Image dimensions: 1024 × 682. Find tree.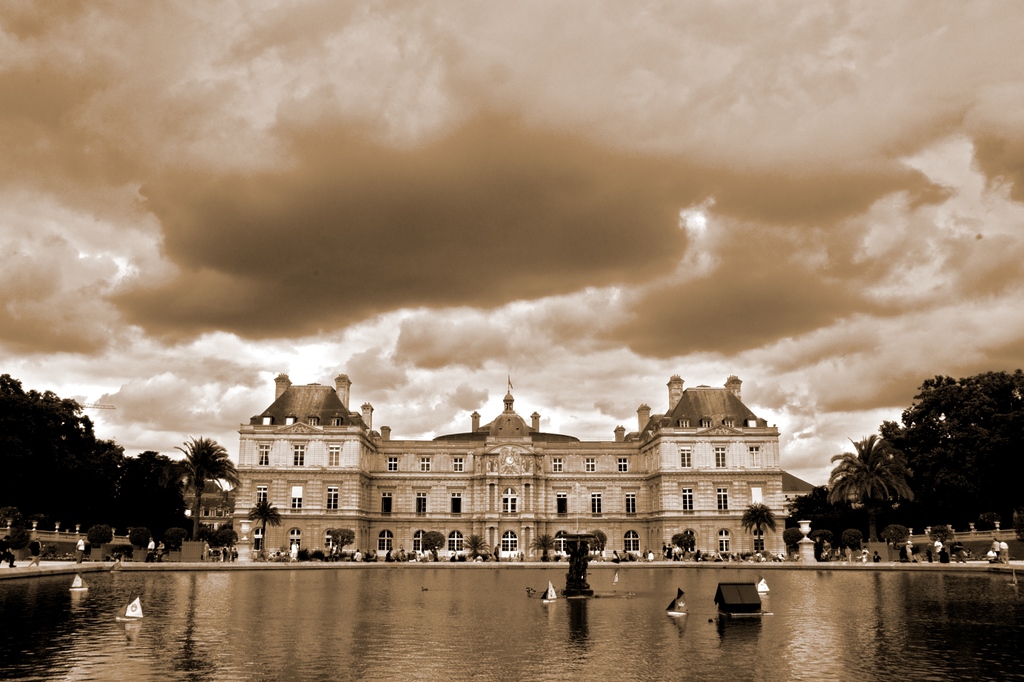
{"left": 173, "top": 433, "right": 244, "bottom": 541}.
